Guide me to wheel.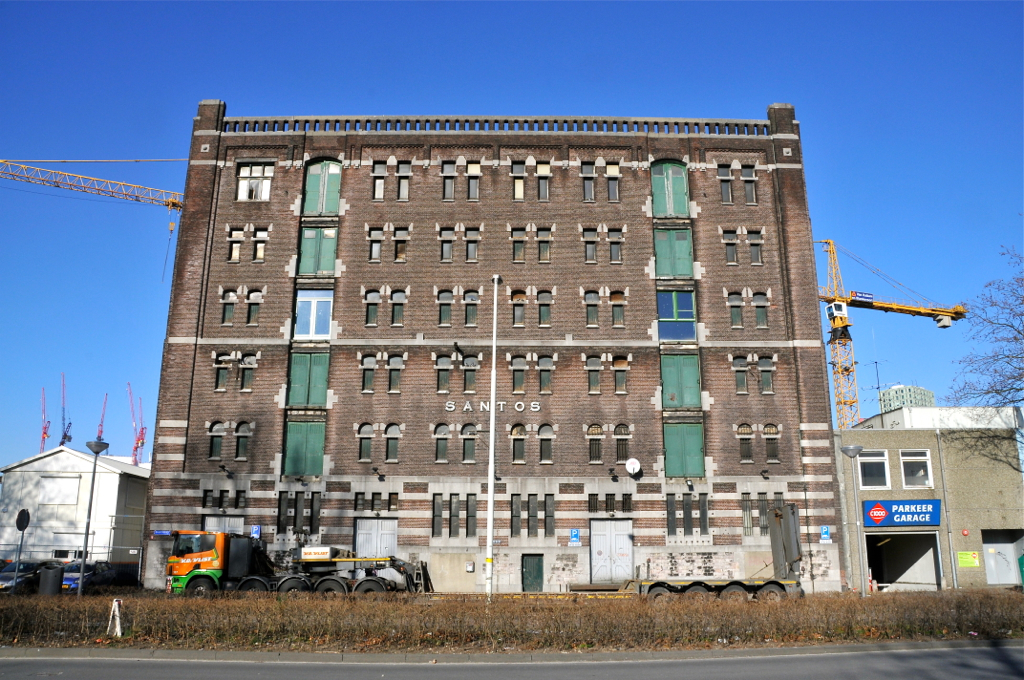
Guidance: 721,586,751,600.
